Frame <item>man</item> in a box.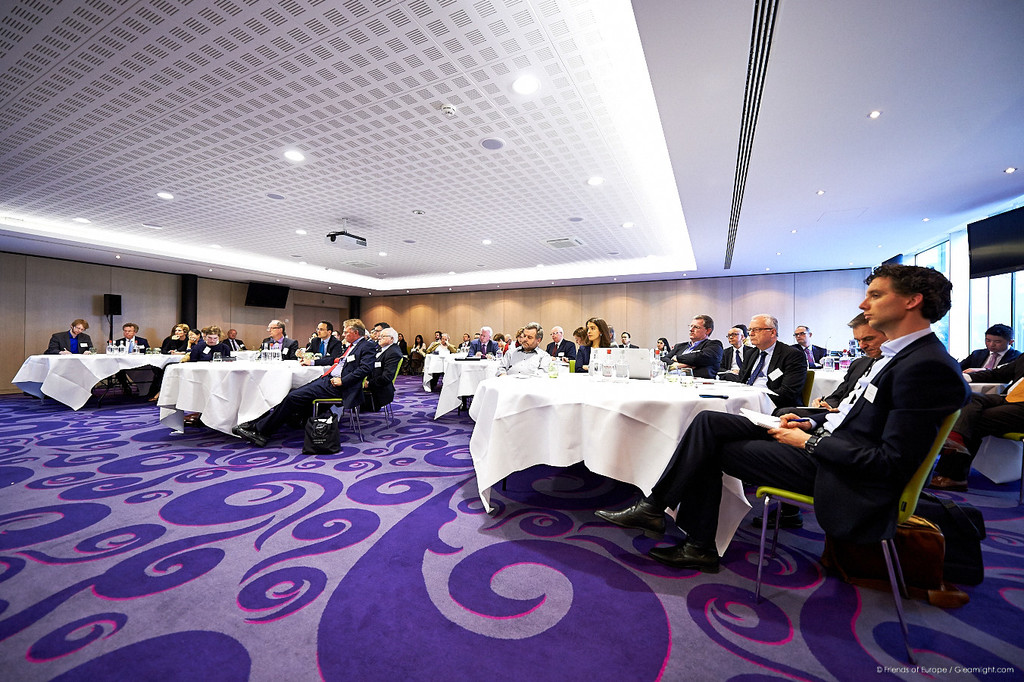
locate(455, 333, 474, 352).
